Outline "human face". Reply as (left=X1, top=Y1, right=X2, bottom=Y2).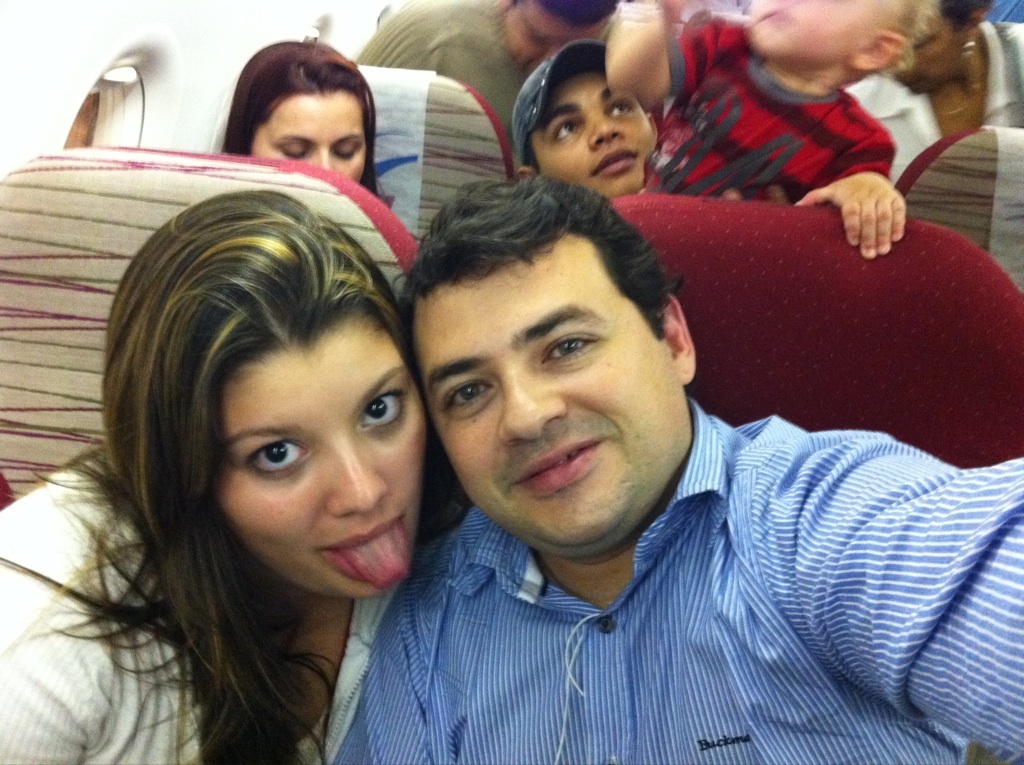
(left=412, top=231, right=680, bottom=547).
